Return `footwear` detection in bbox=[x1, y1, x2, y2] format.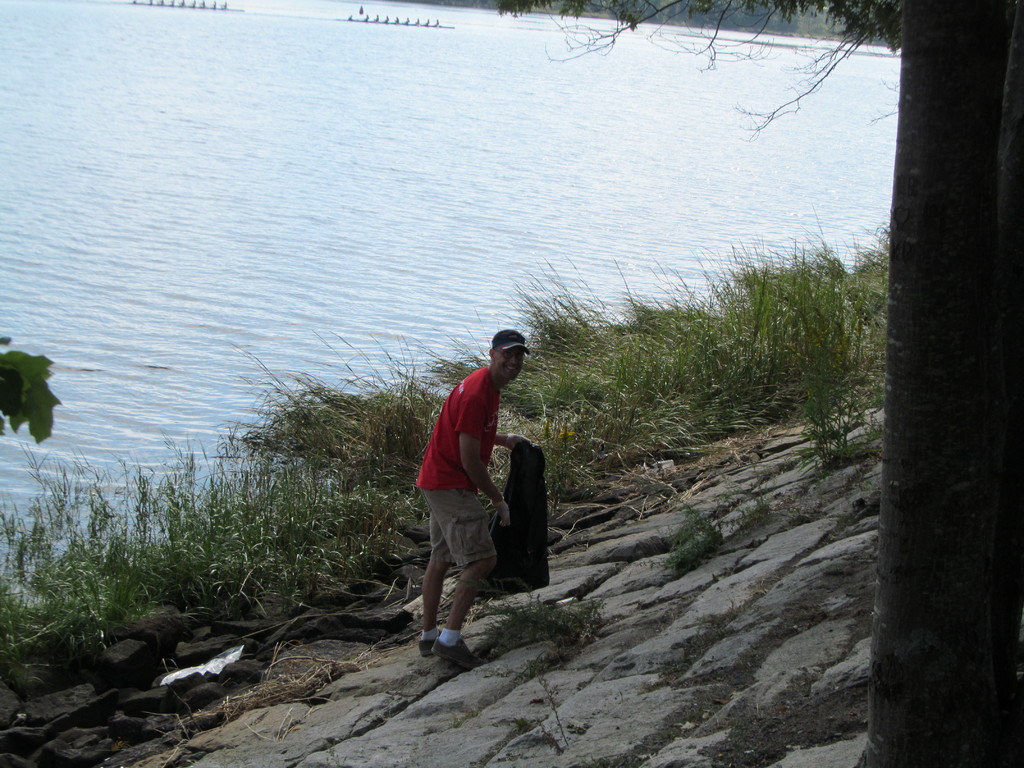
bbox=[432, 621, 479, 670].
